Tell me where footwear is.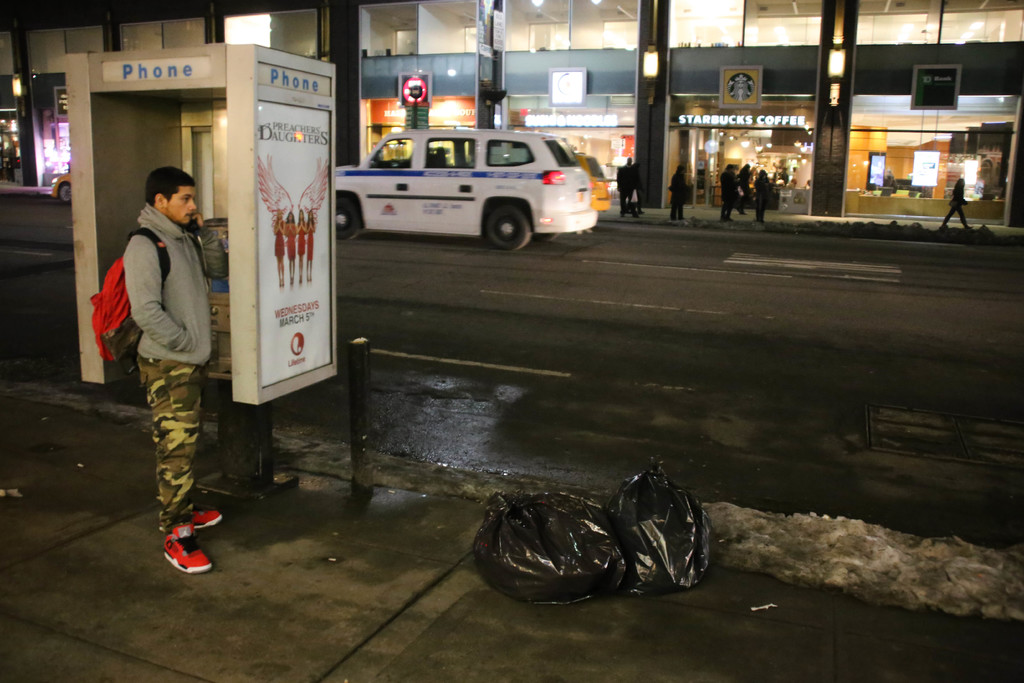
footwear is at 189 504 229 534.
